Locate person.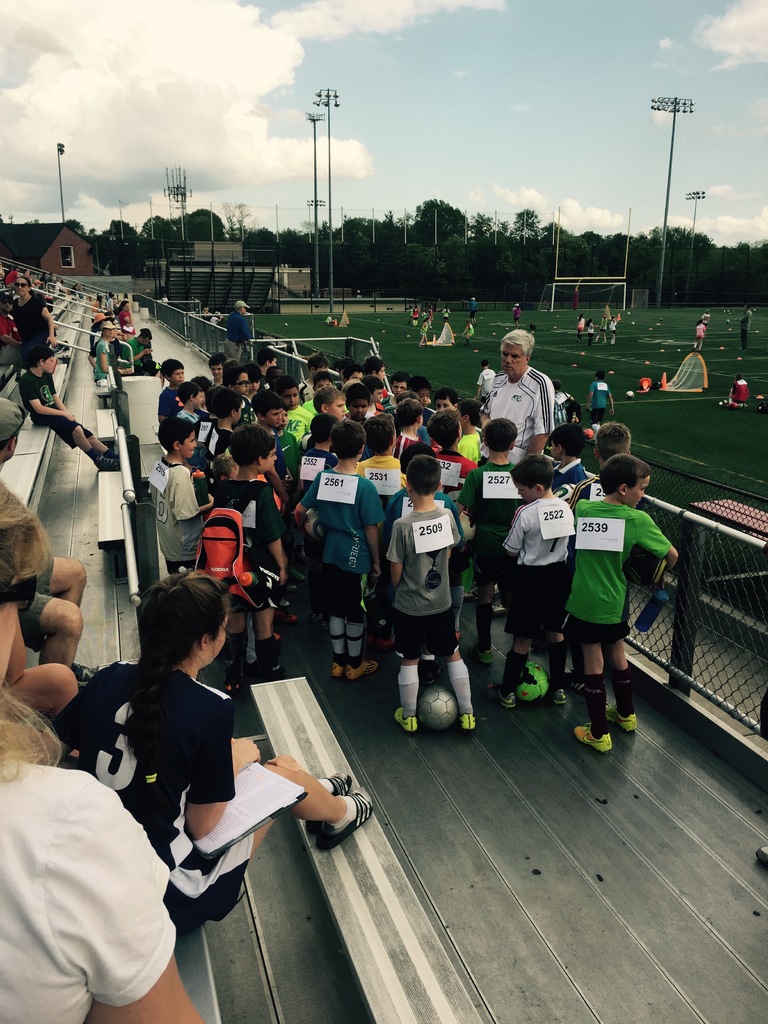
Bounding box: <bbox>475, 356, 496, 401</bbox>.
